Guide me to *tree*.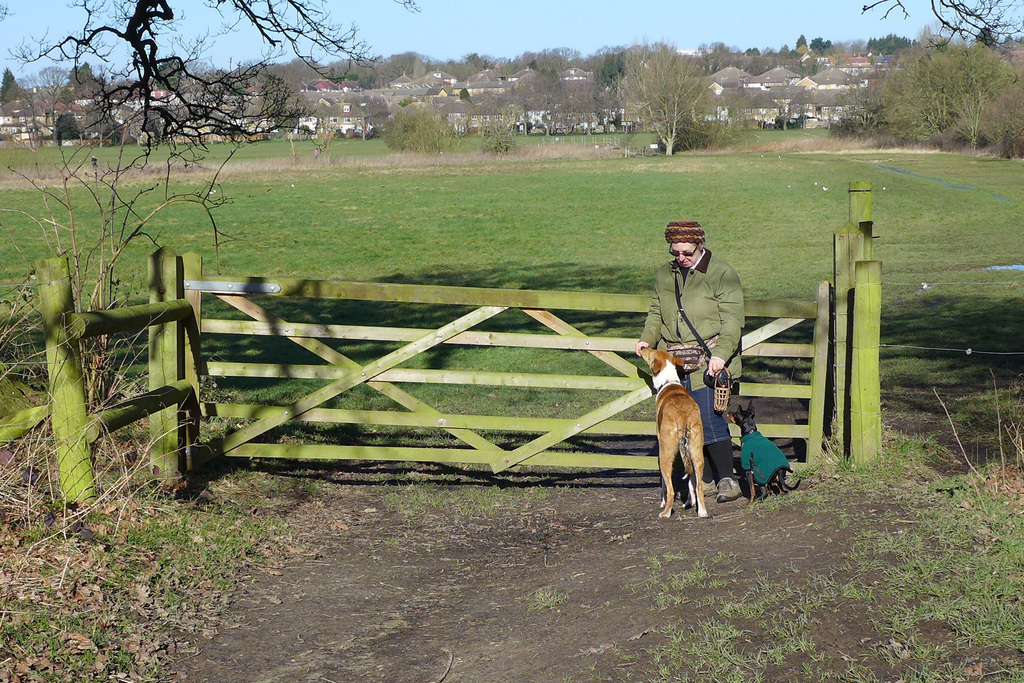
Guidance: <box>380,99,455,152</box>.
